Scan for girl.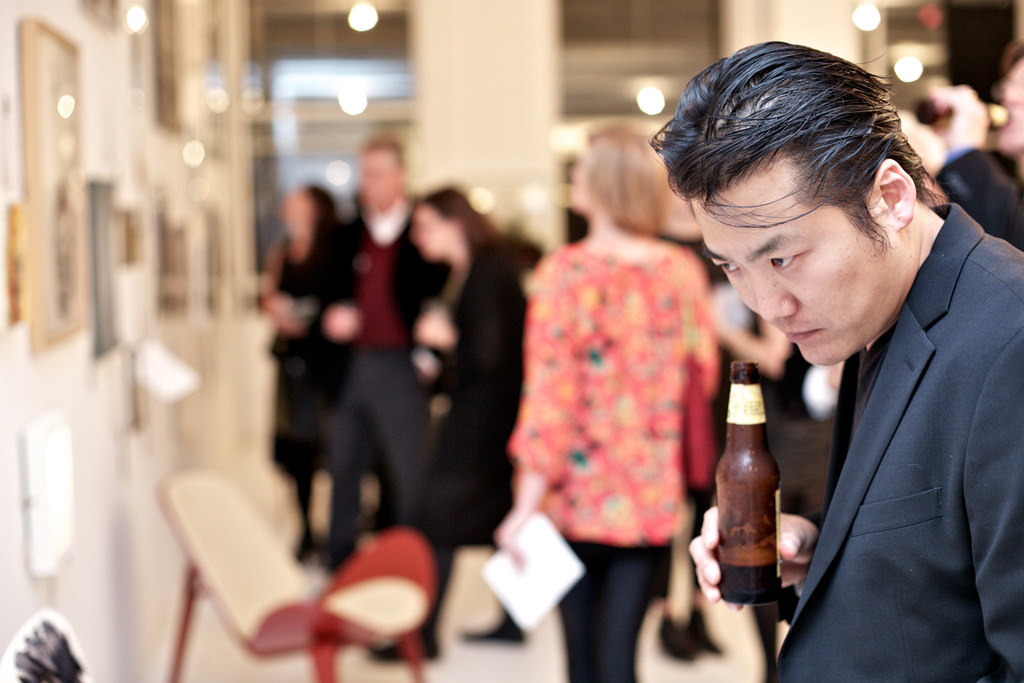
Scan result: detection(364, 185, 526, 663).
